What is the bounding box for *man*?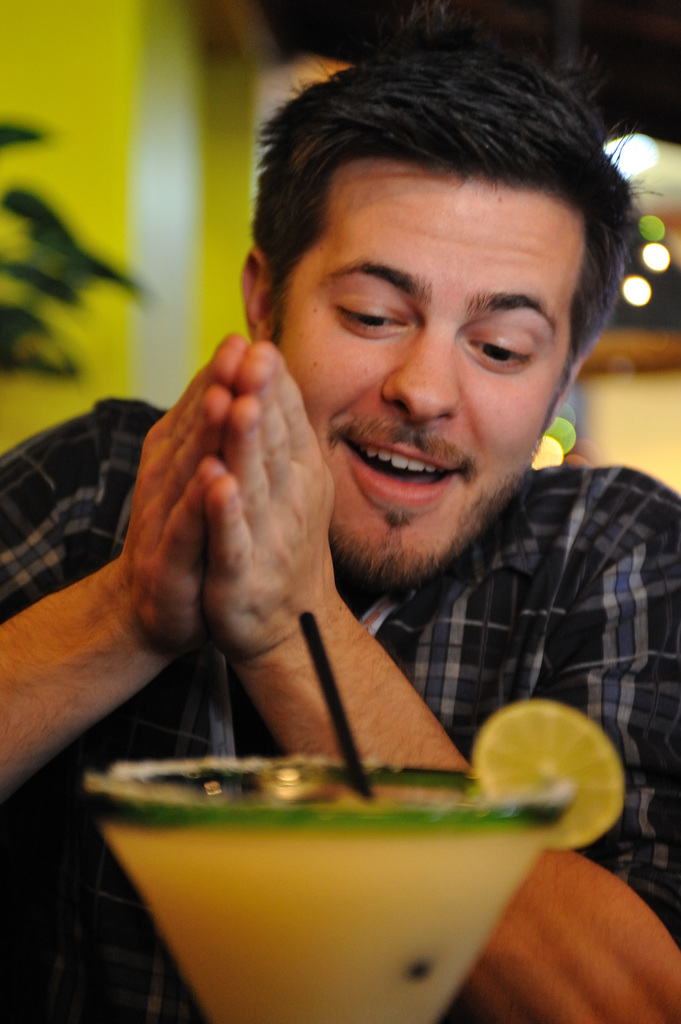
(0, 0, 680, 956).
